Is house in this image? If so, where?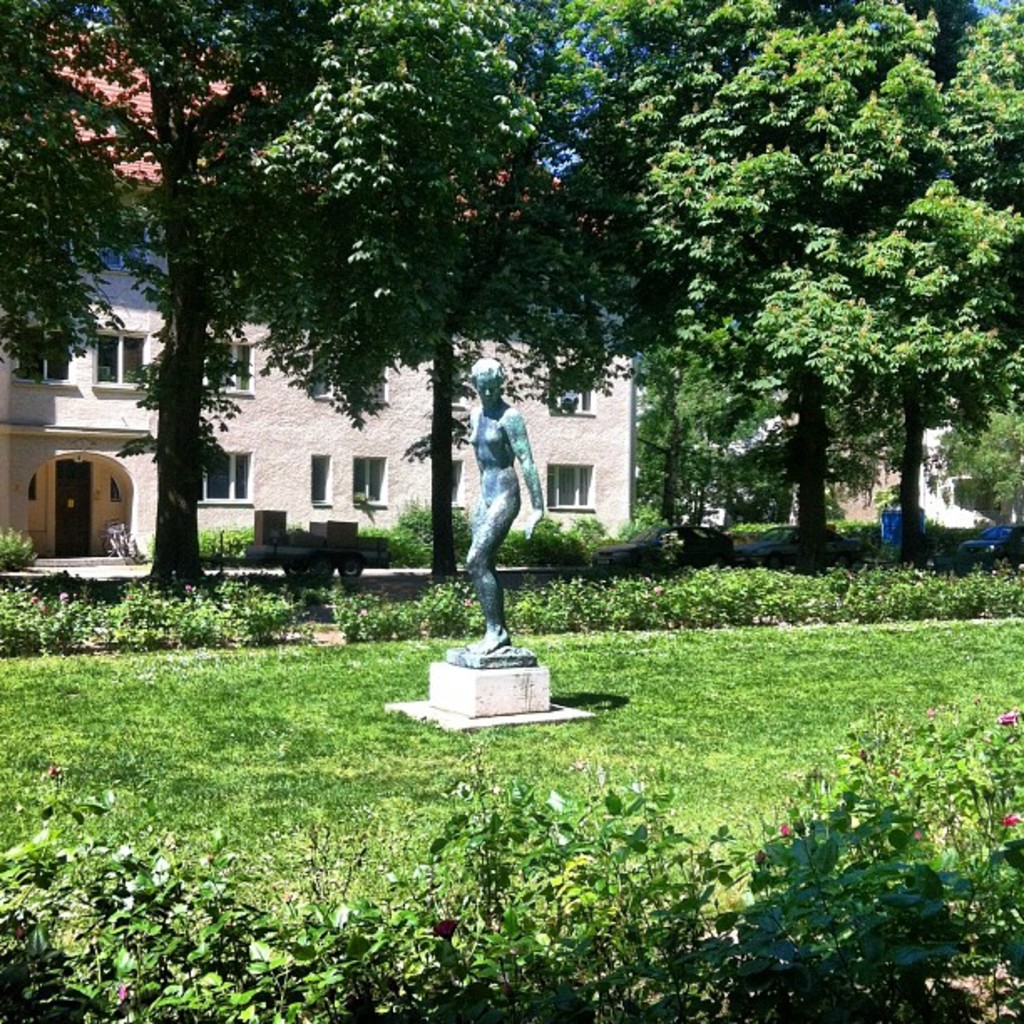
Yes, at region(0, 13, 651, 589).
